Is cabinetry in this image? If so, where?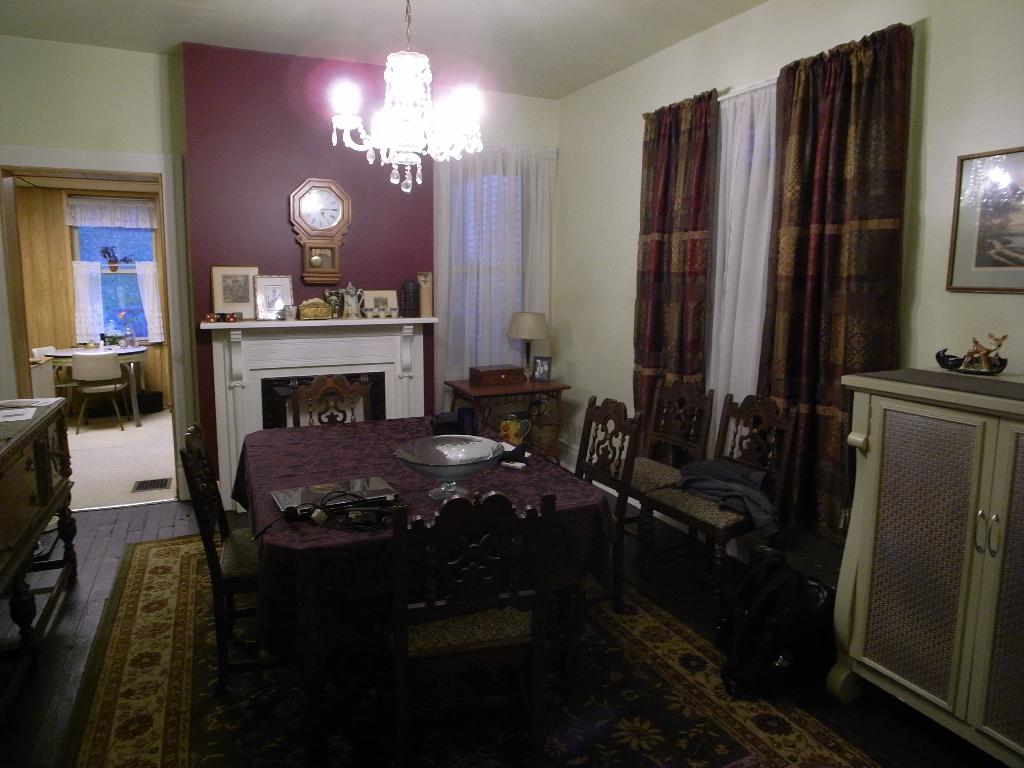
Yes, at box(815, 291, 1023, 746).
